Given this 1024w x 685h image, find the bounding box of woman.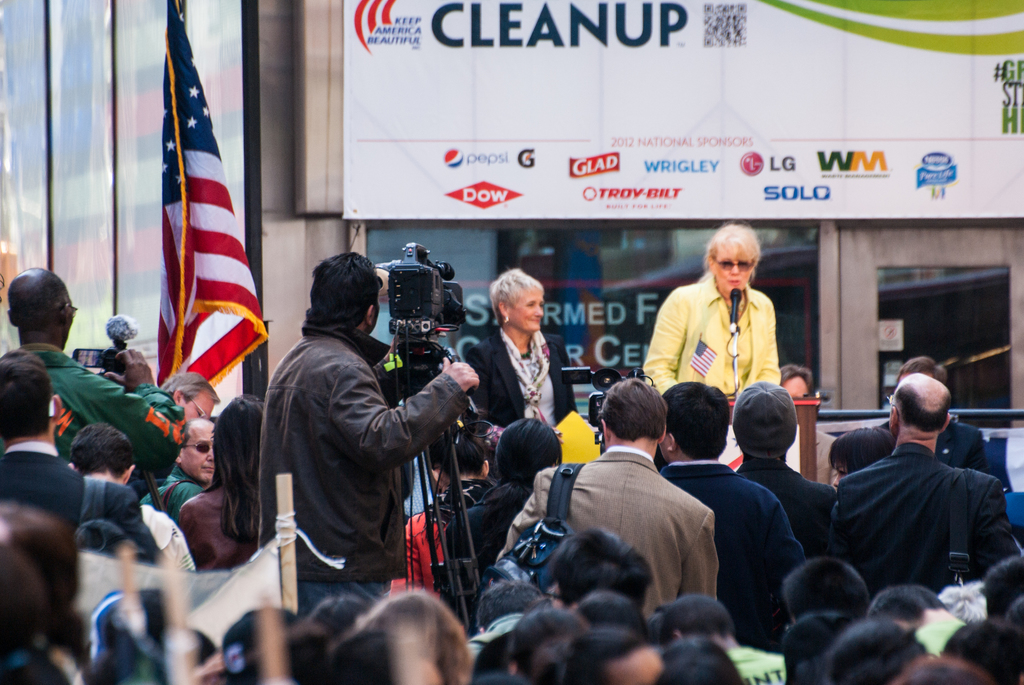
locate(636, 217, 781, 402).
